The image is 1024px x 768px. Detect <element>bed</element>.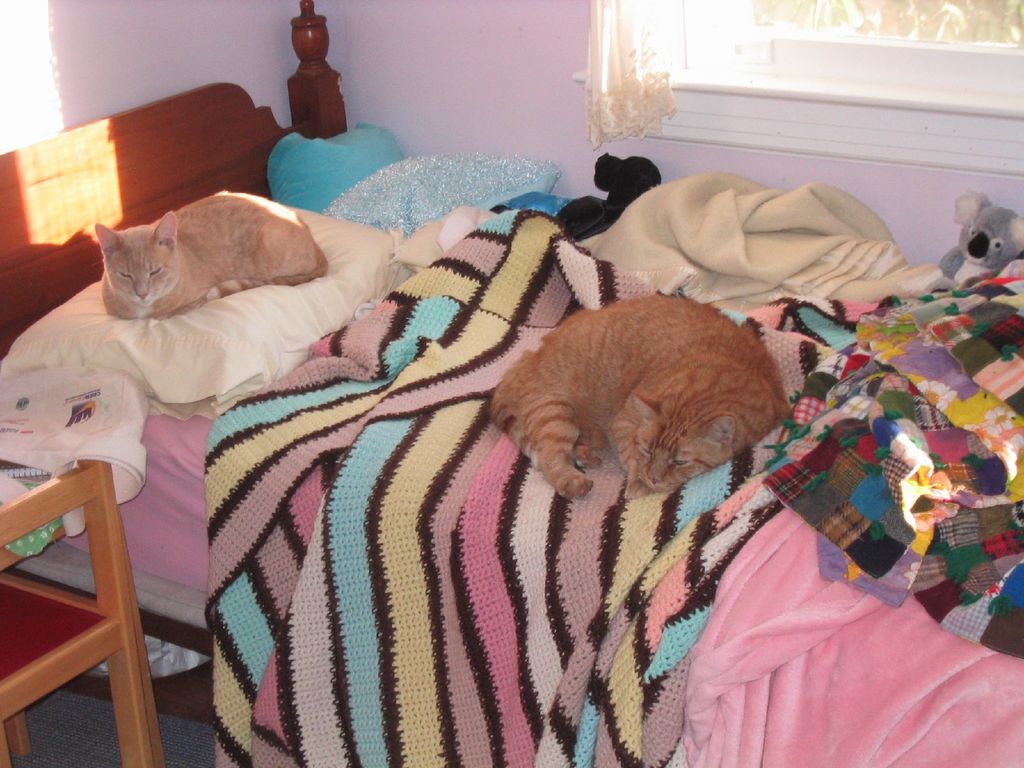
Detection: 0/0/1023/767.
